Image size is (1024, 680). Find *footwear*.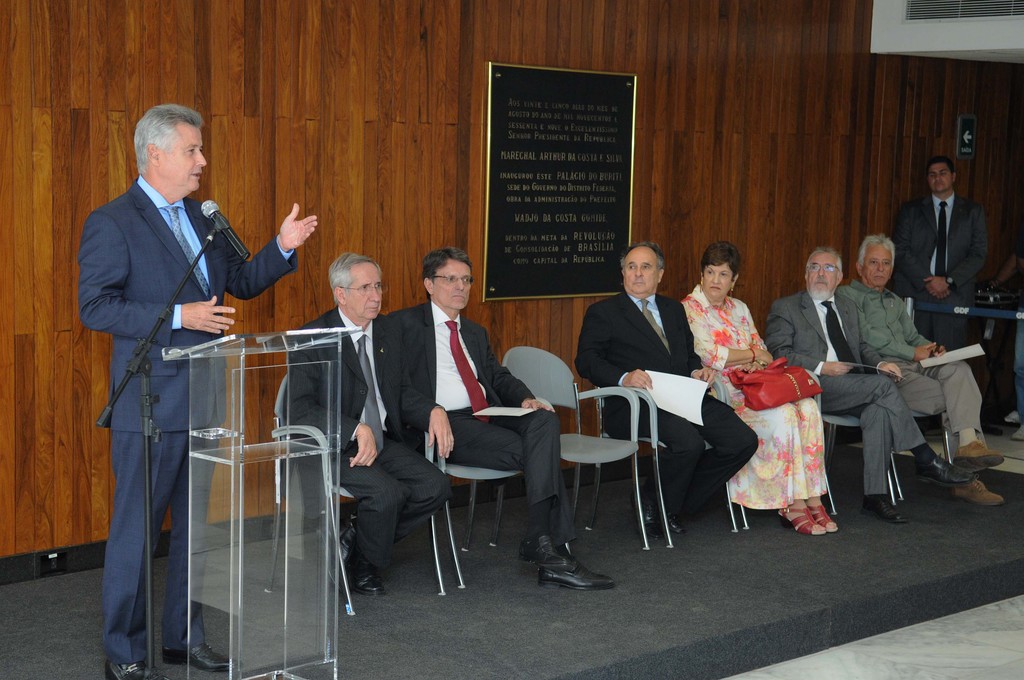
bbox(863, 495, 908, 526).
